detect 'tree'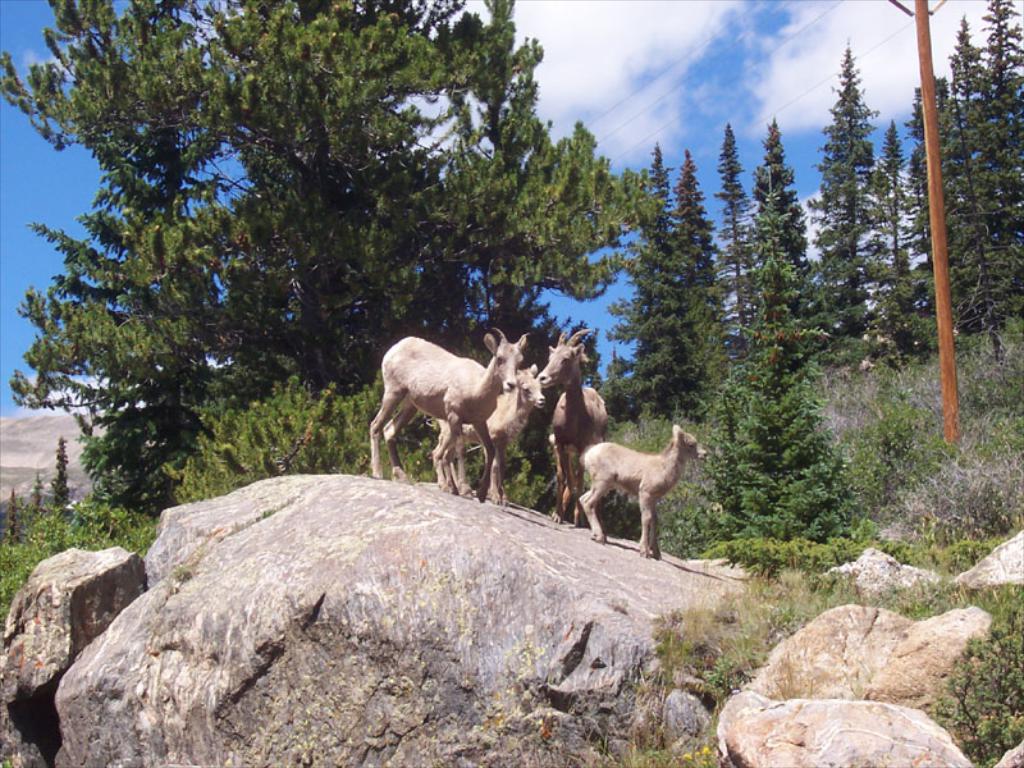
x1=724, y1=124, x2=777, y2=411
